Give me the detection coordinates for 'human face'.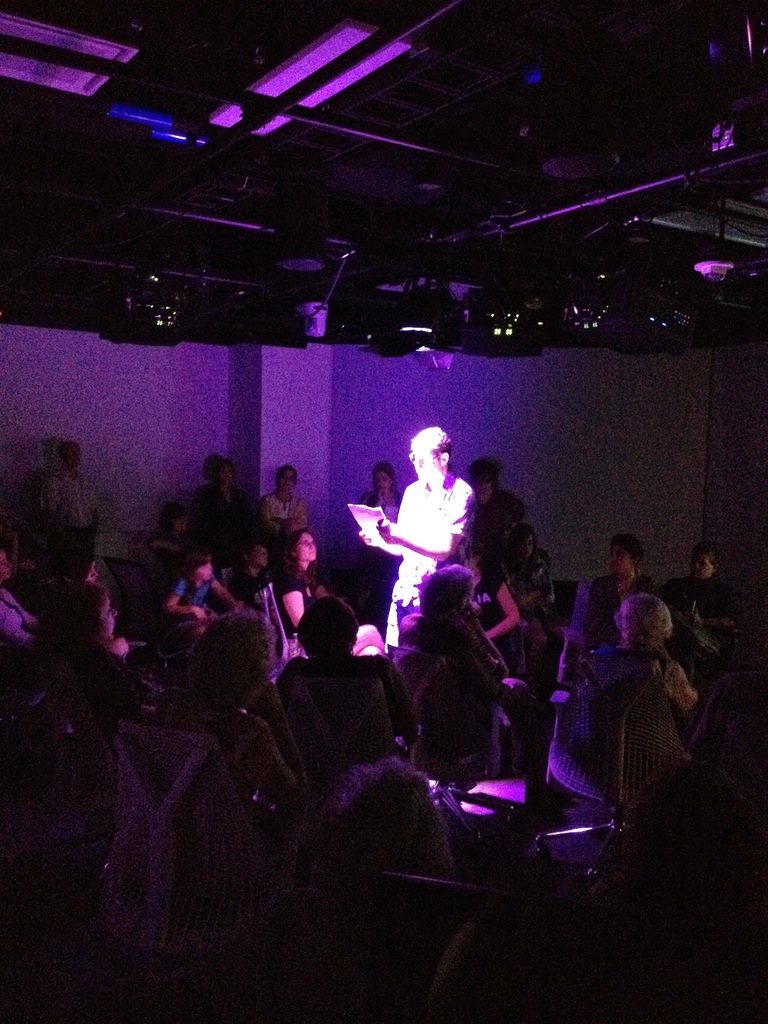
(298,538,317,559).
